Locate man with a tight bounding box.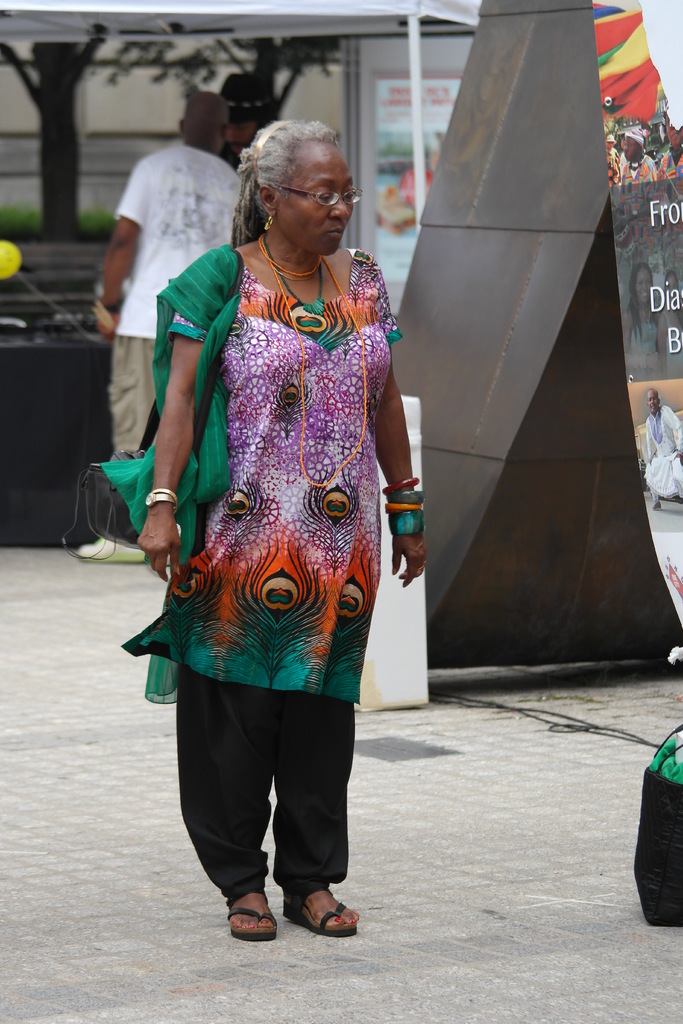
<region>73, 95, 245, 562</region>.
